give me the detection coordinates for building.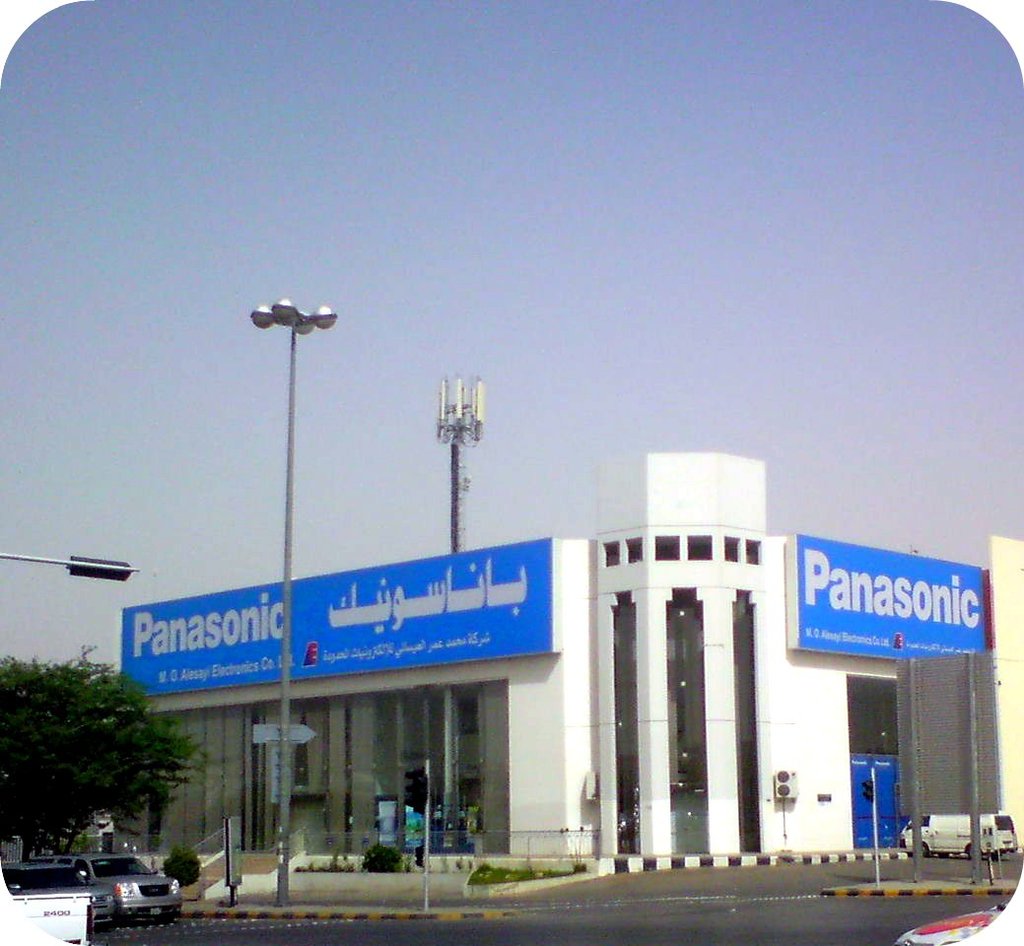
112 453 1023 855.
